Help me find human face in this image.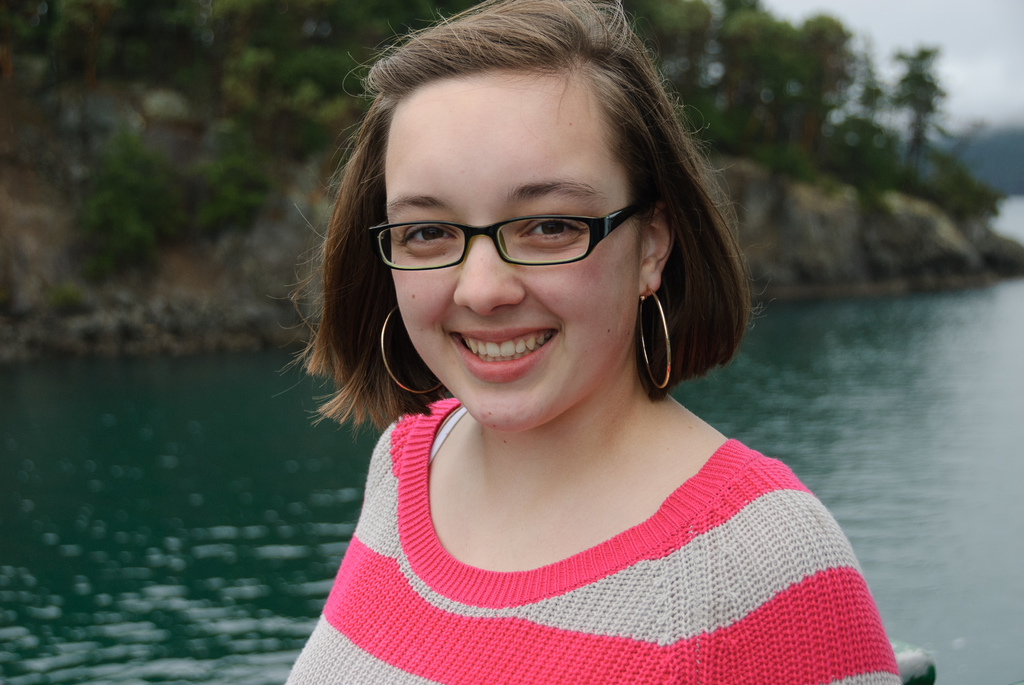
Found it: 385,79,643,430.
